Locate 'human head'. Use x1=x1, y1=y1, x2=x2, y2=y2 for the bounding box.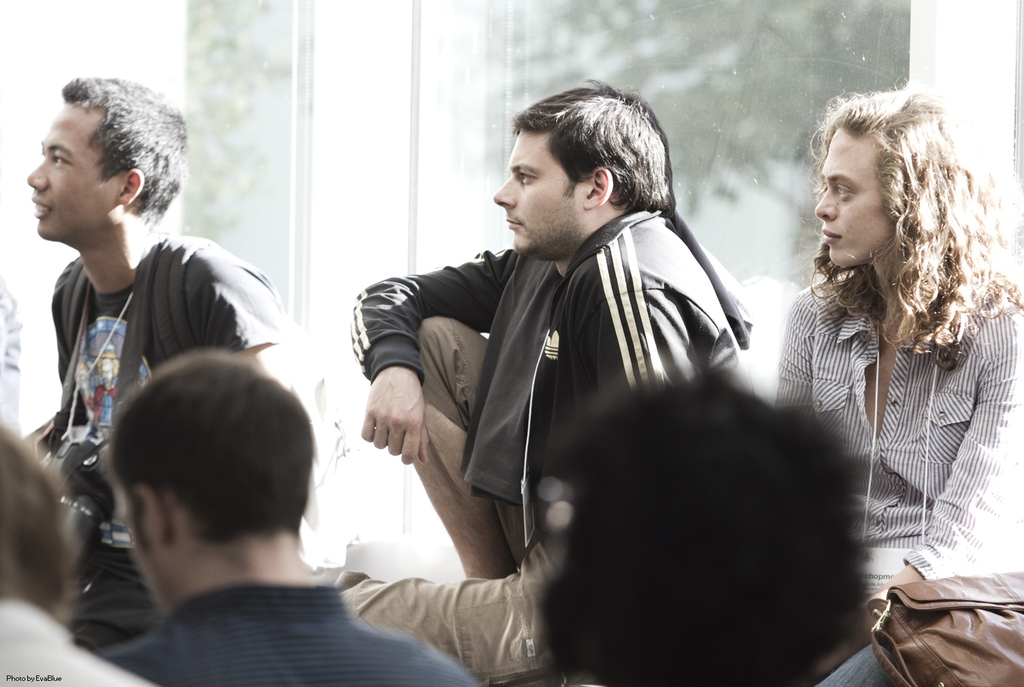
x1=535, y1=372, x2=869, y2=686.
